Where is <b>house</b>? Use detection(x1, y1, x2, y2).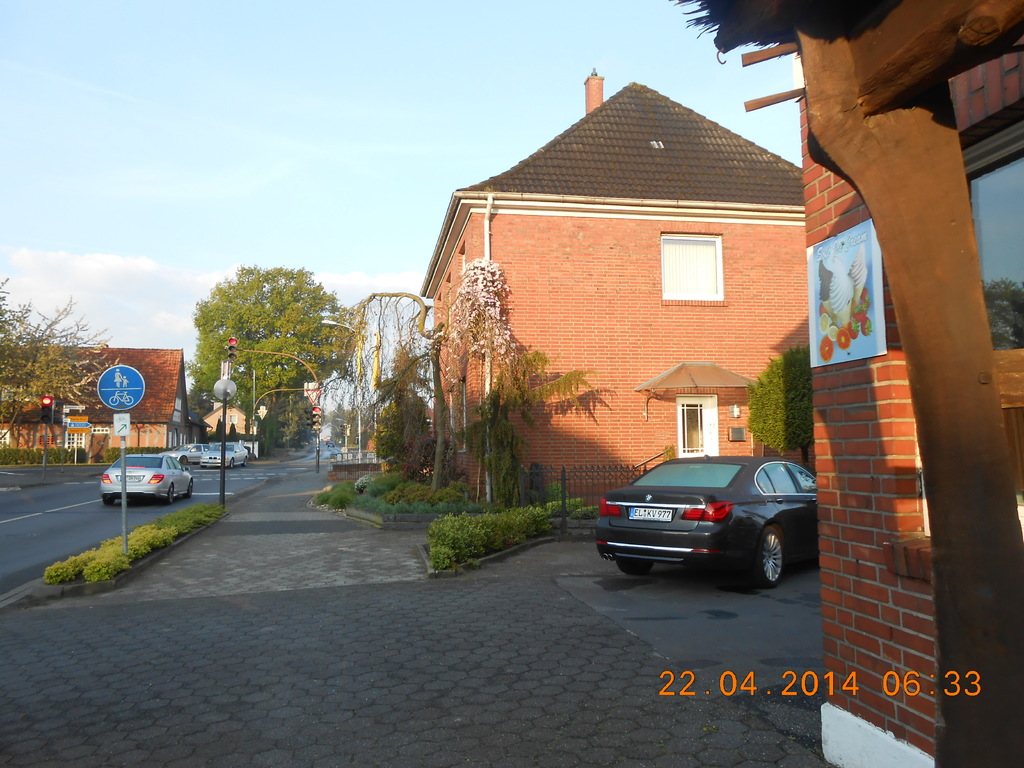
detection(670, 0, 1023, 767).
